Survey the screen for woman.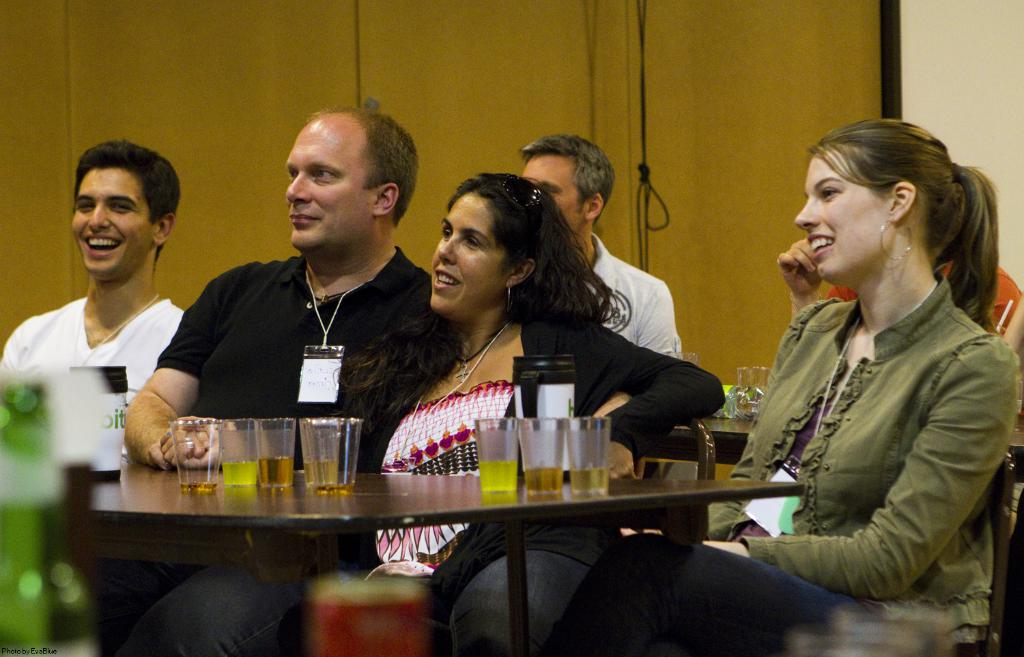
Survey found: (x1=365, y1=149, x2=668, y2=526).
